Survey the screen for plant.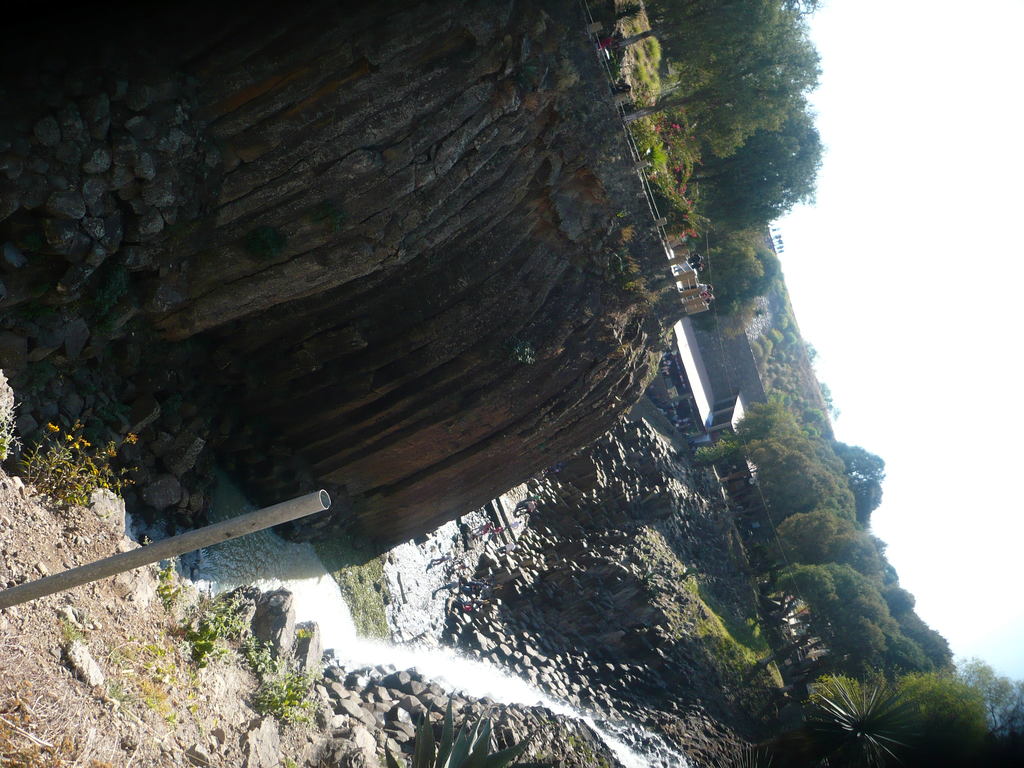
Survey found: rect(174, 580, 247, 695).
